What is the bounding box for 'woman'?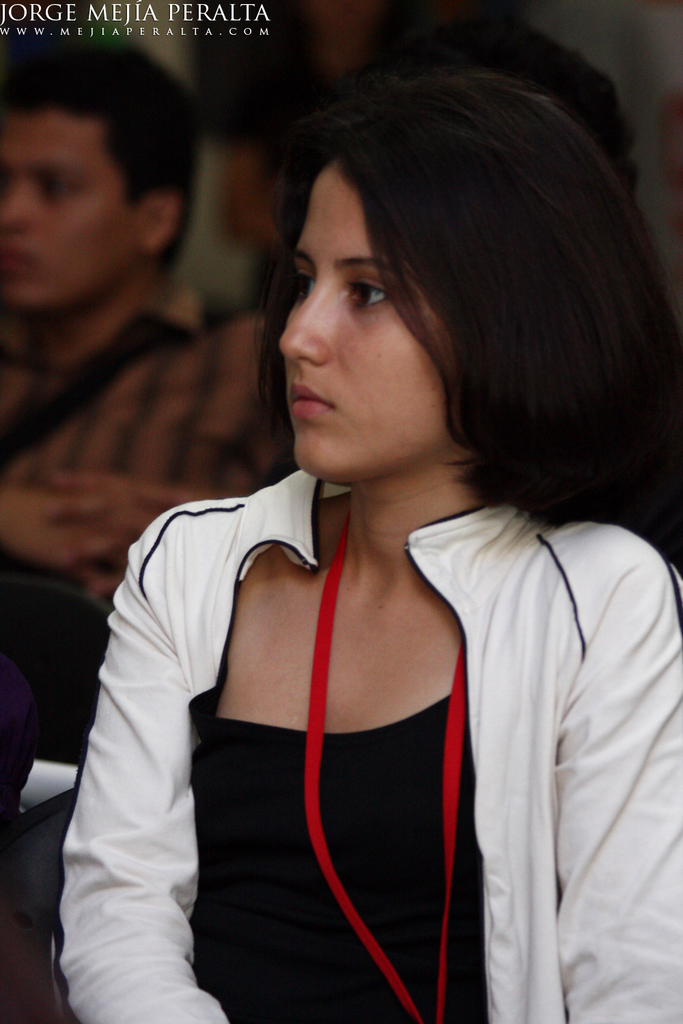
(72, 79, 668, 1008).
